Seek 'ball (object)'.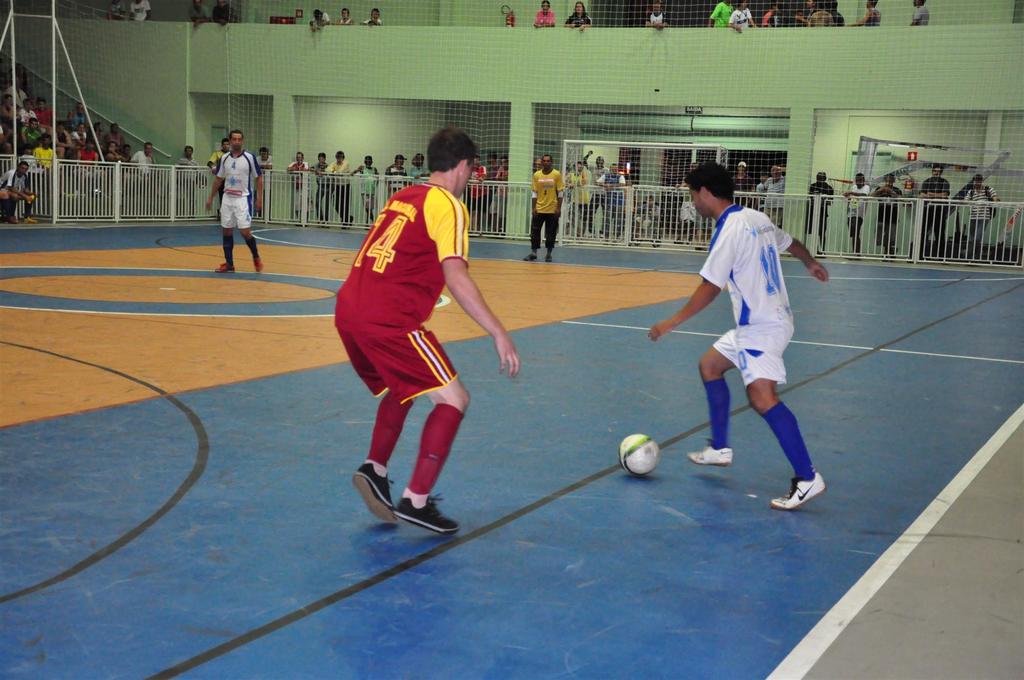
rect(620, 433, 657, 473).
